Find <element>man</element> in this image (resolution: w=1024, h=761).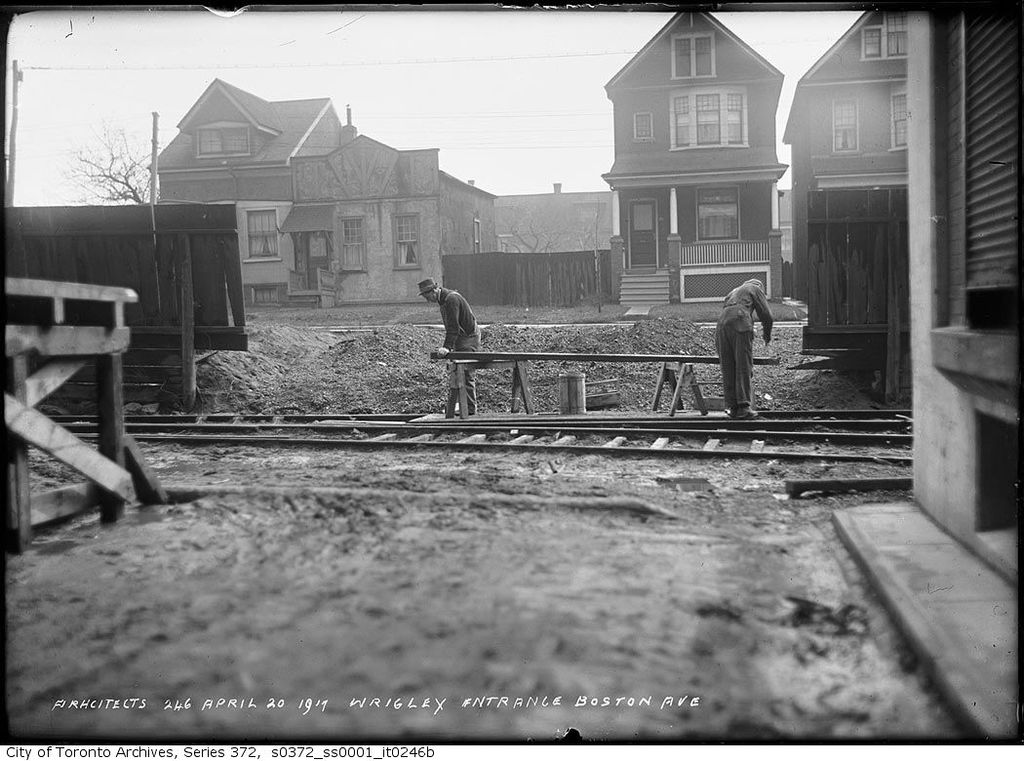
detection(710, 264, 780, 411).
